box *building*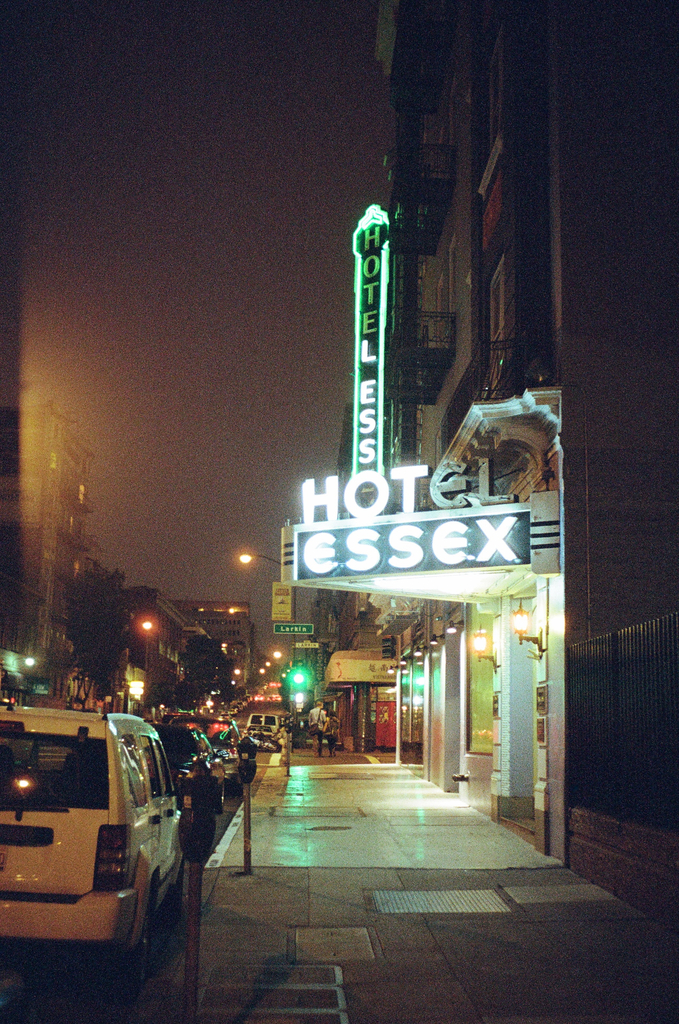
392:0:678:862
